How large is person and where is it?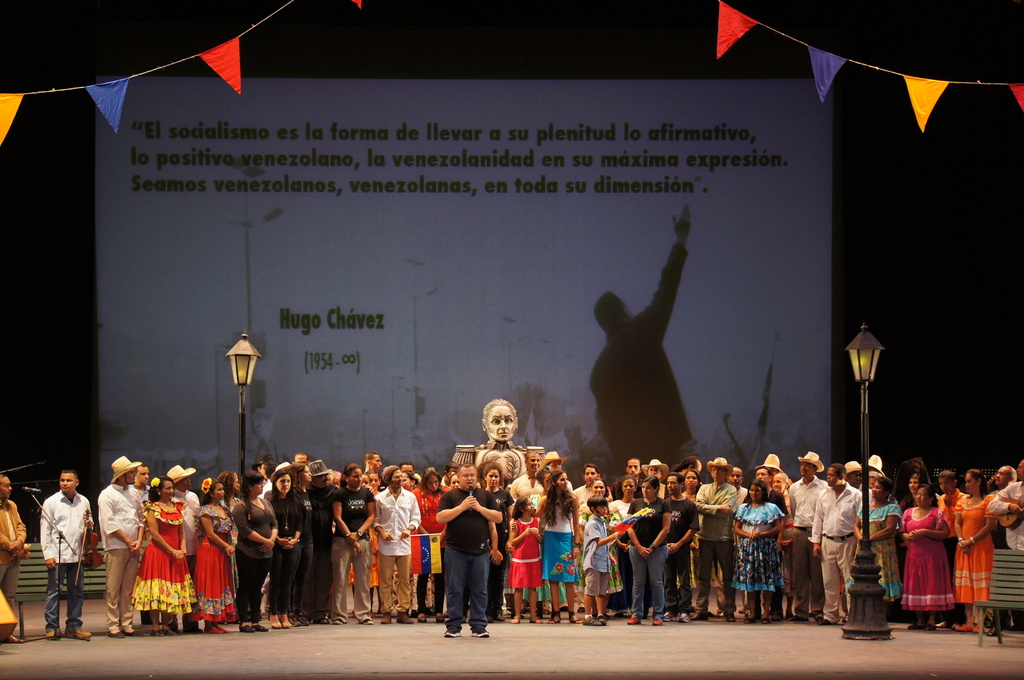
Bounding box: region(403, 469, 422, 491).
